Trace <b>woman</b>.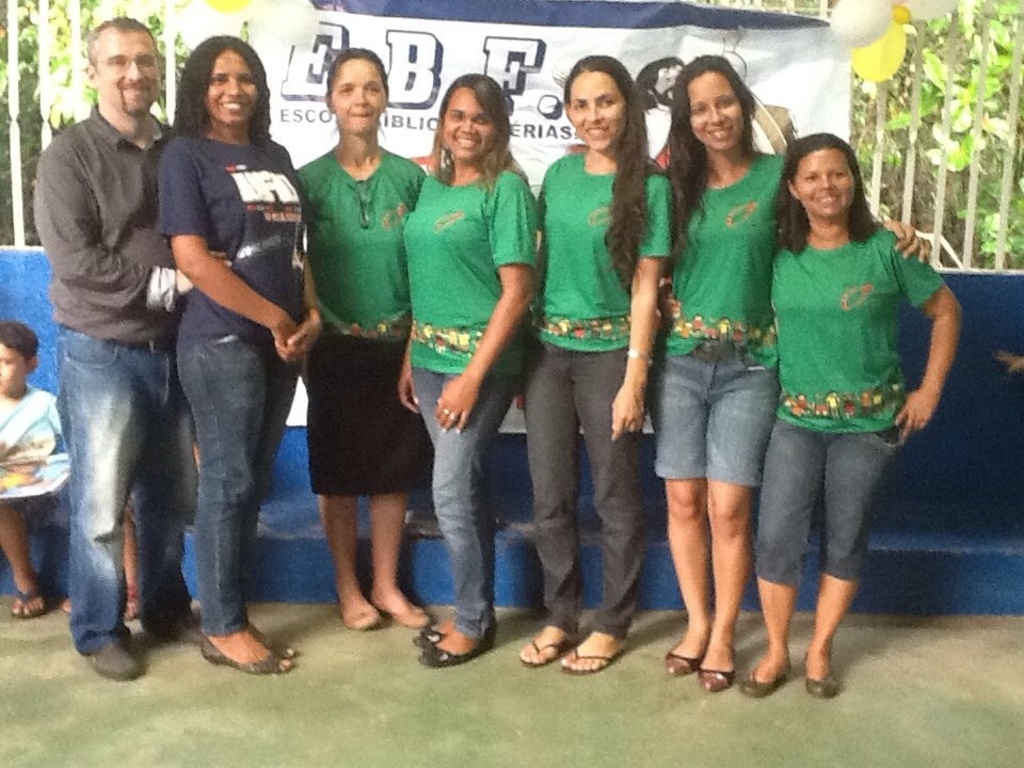
Traced to 295 49 426 630.
